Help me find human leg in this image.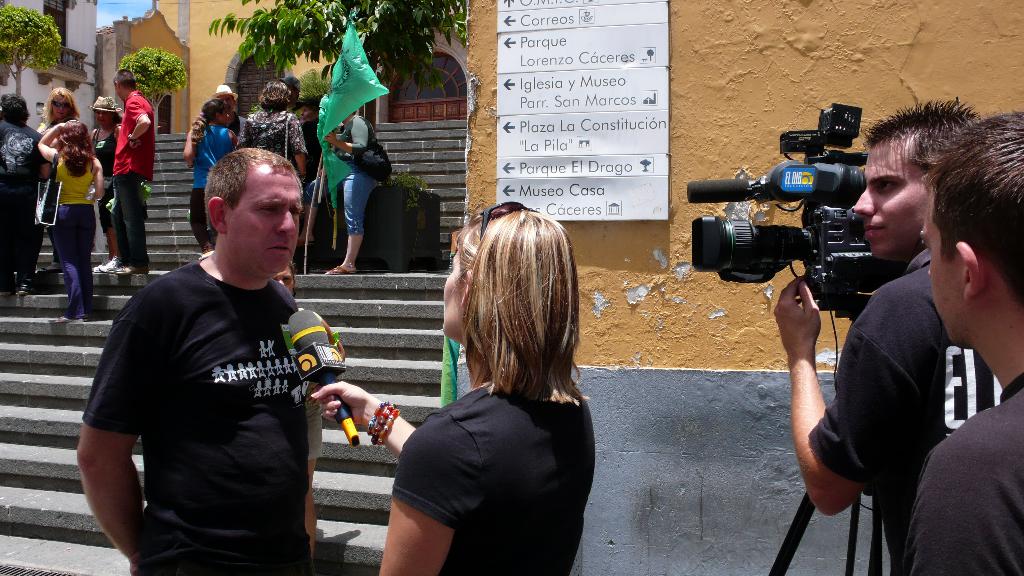
Found it: <bbox>13, 171, 43, 296</bbox>.
